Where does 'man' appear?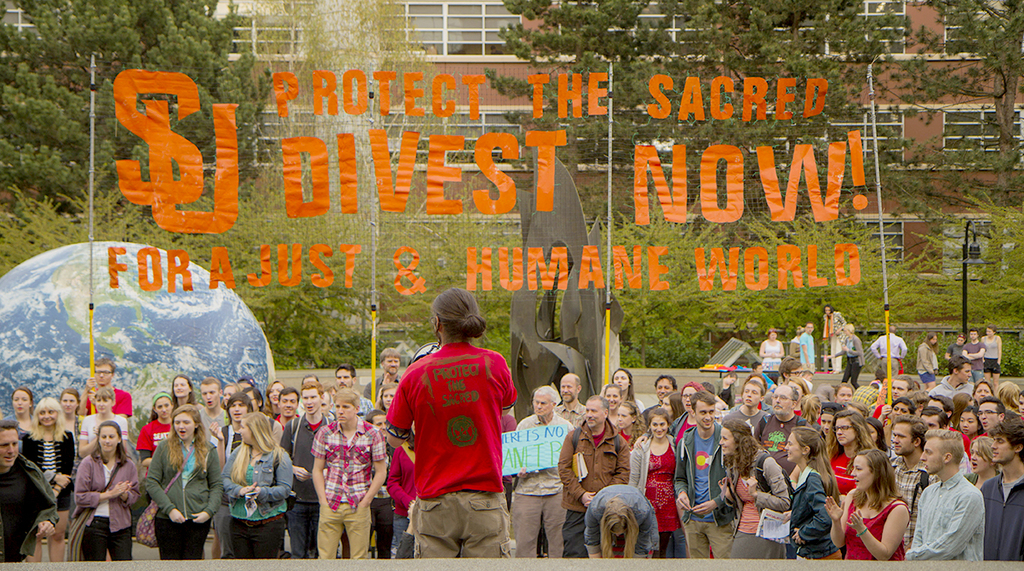
Appears at (left=74, top=356, right=135, bottom=426).
